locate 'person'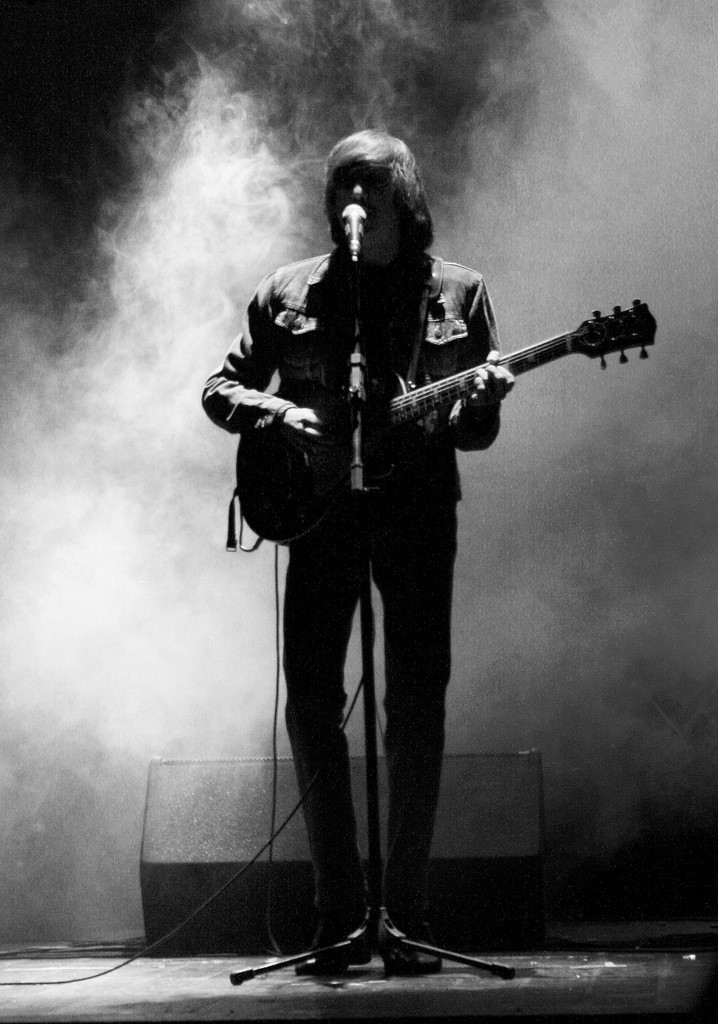
detection(205, 125, 521, 971)
